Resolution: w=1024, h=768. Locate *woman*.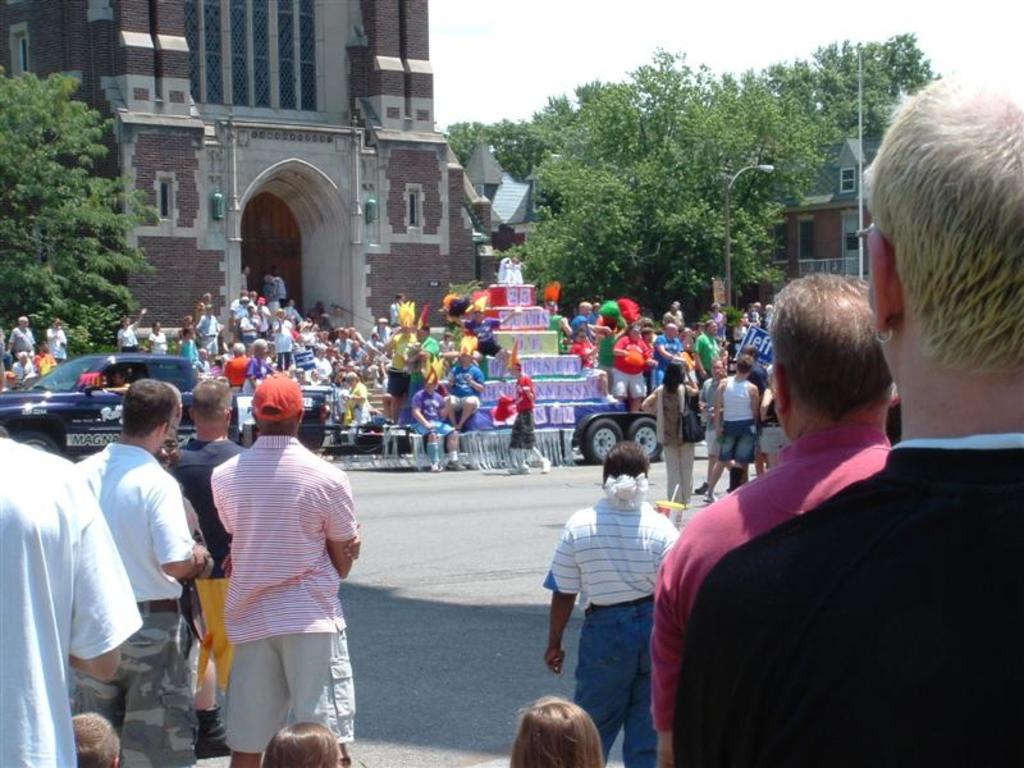
detection(148, 316, 173, 358).
